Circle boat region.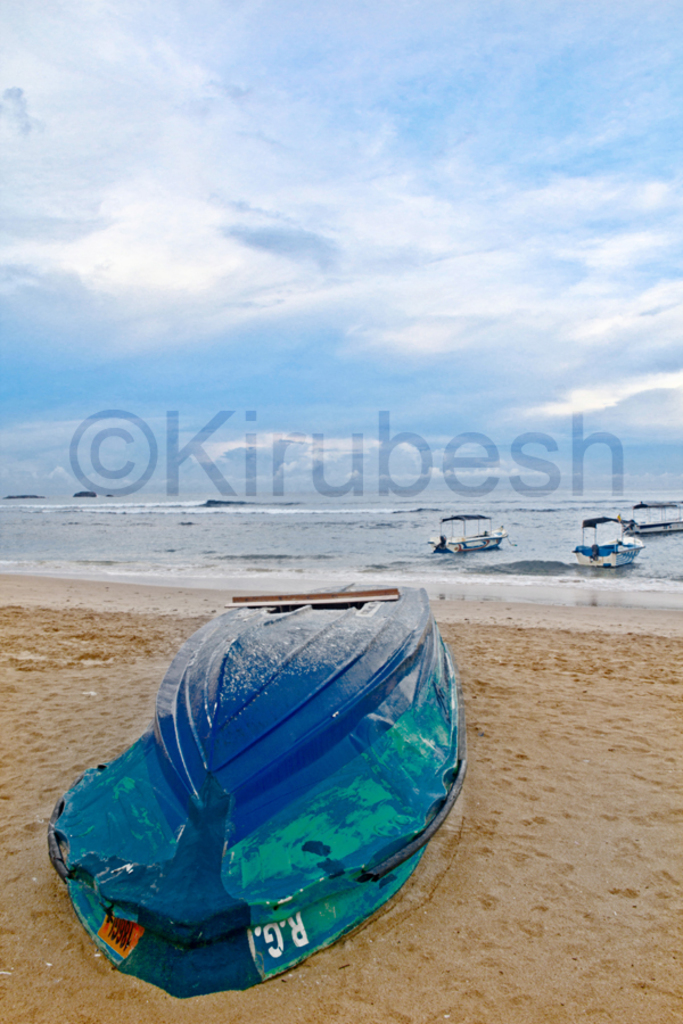
Region: 66:567:459:1022.
